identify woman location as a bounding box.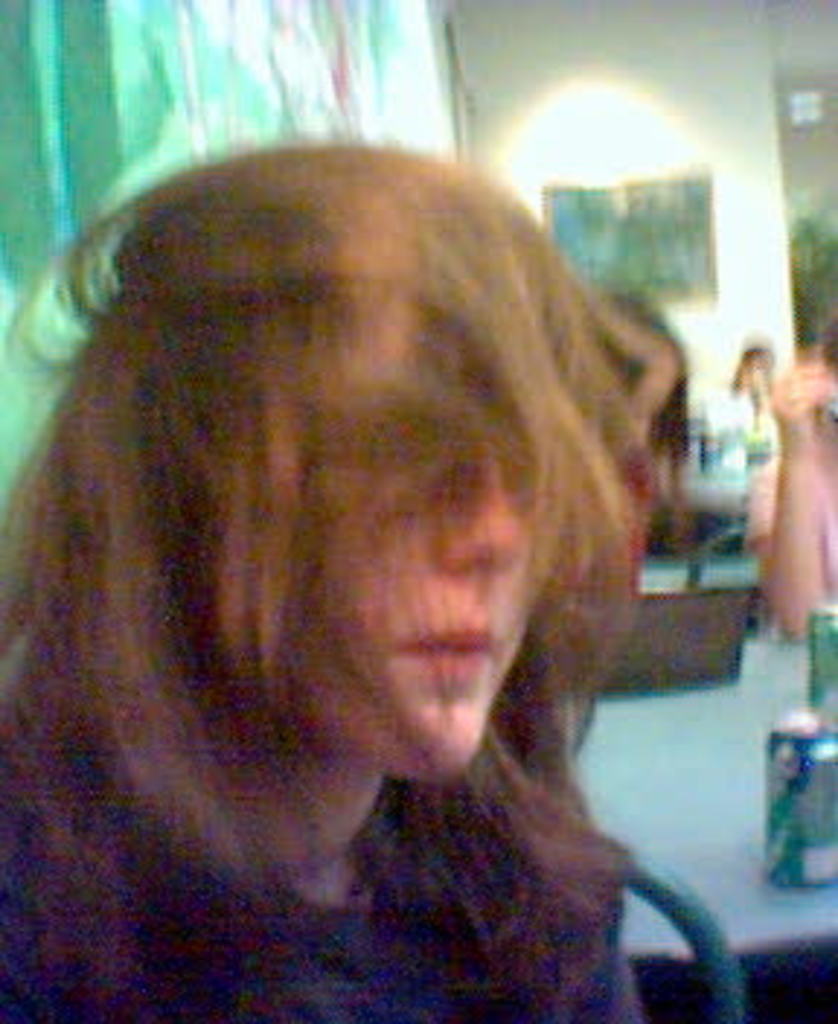
29 102 759 983.
